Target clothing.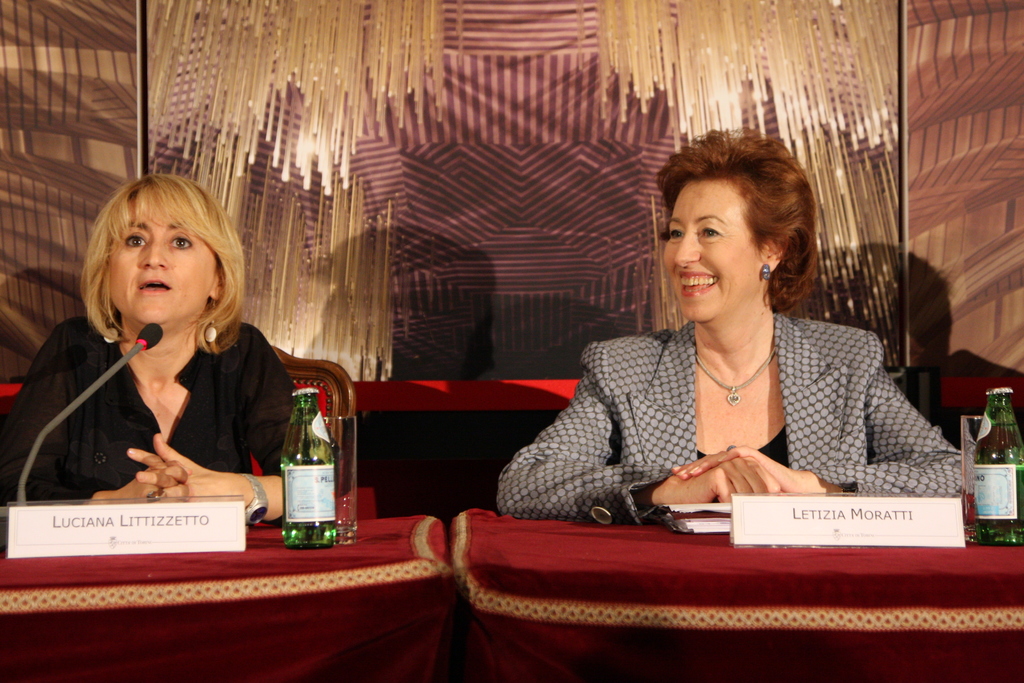
Target region: (493,320,973,523).
